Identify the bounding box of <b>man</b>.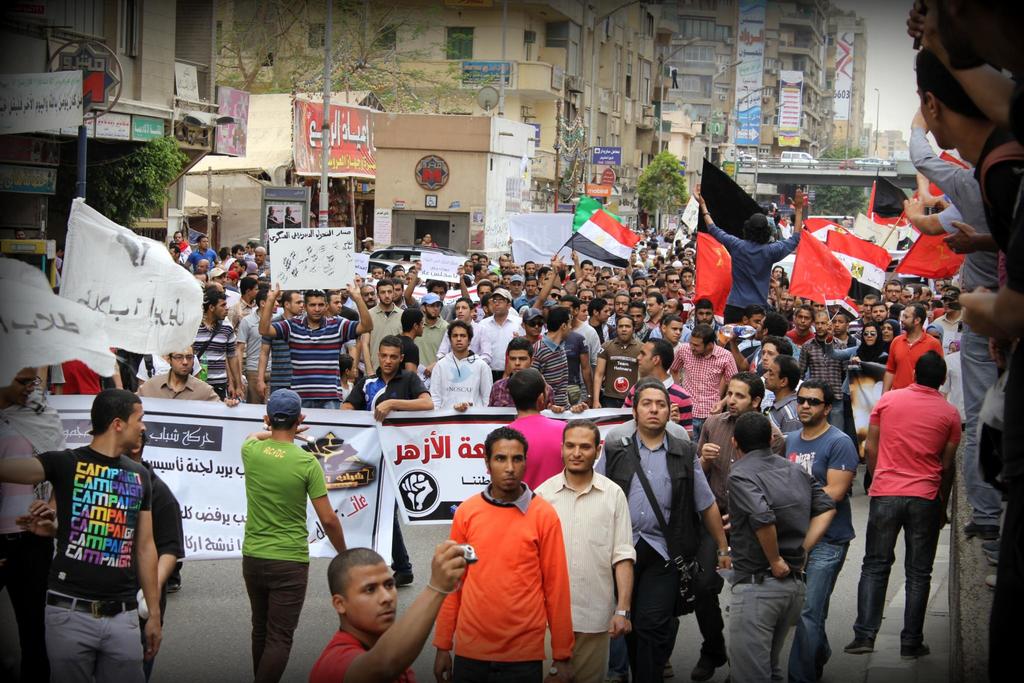
bbox=(779, 376, 859, 682).
